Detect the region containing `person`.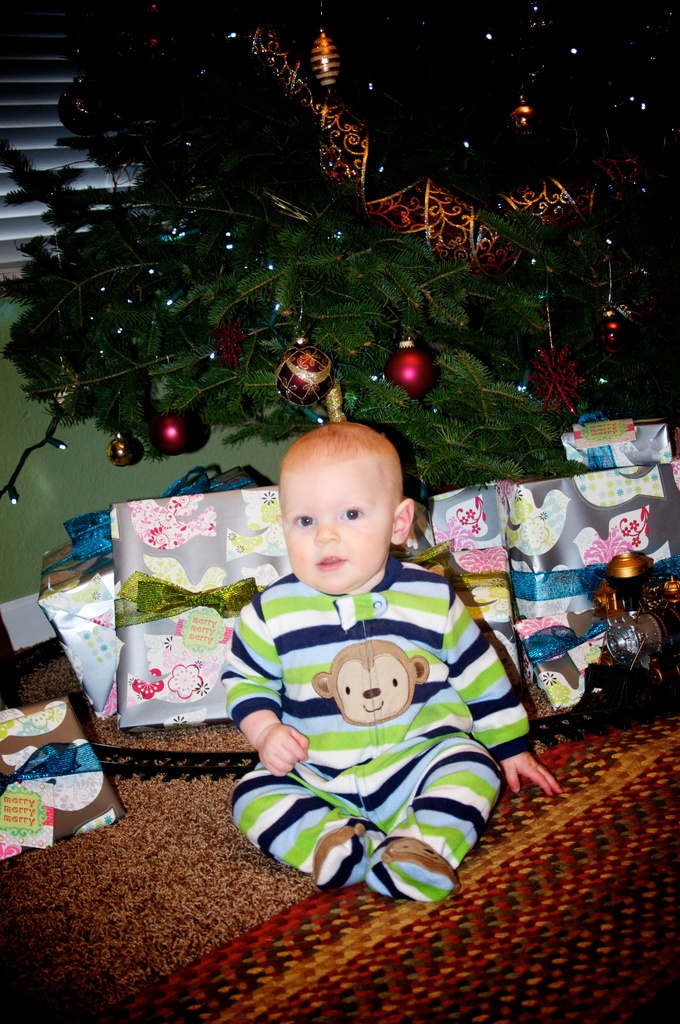
region(225, 424, 567, 907).
